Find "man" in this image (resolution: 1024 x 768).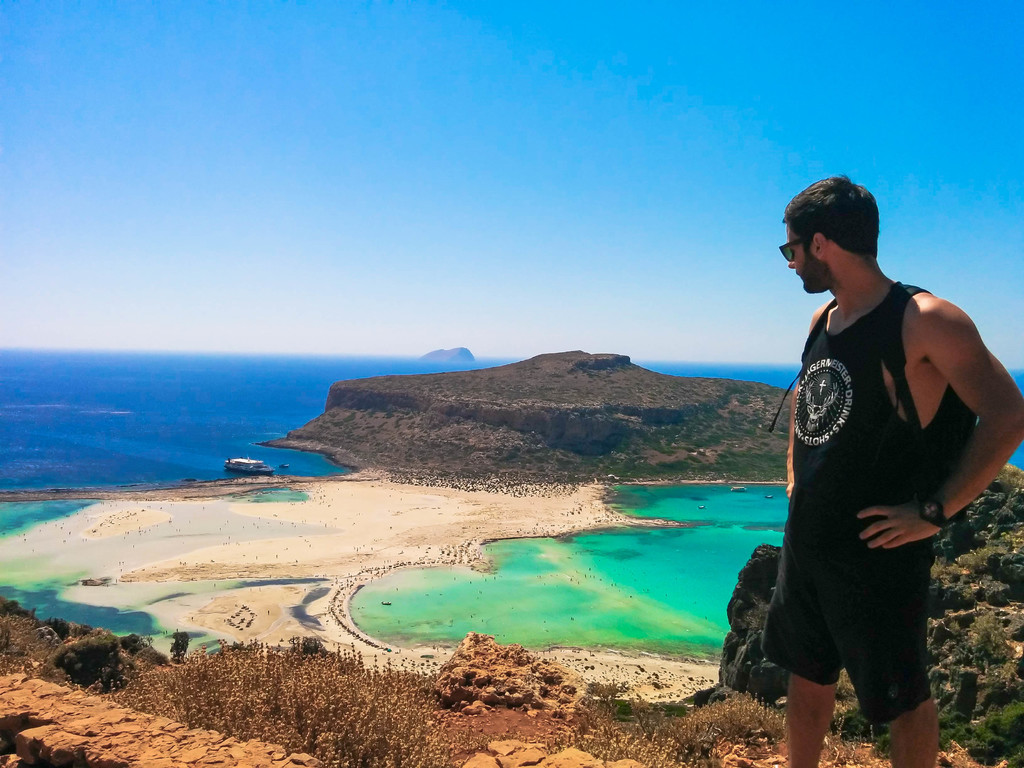
{"left": 762, "top": 171, "right": 1023, "bottom": 767}.
